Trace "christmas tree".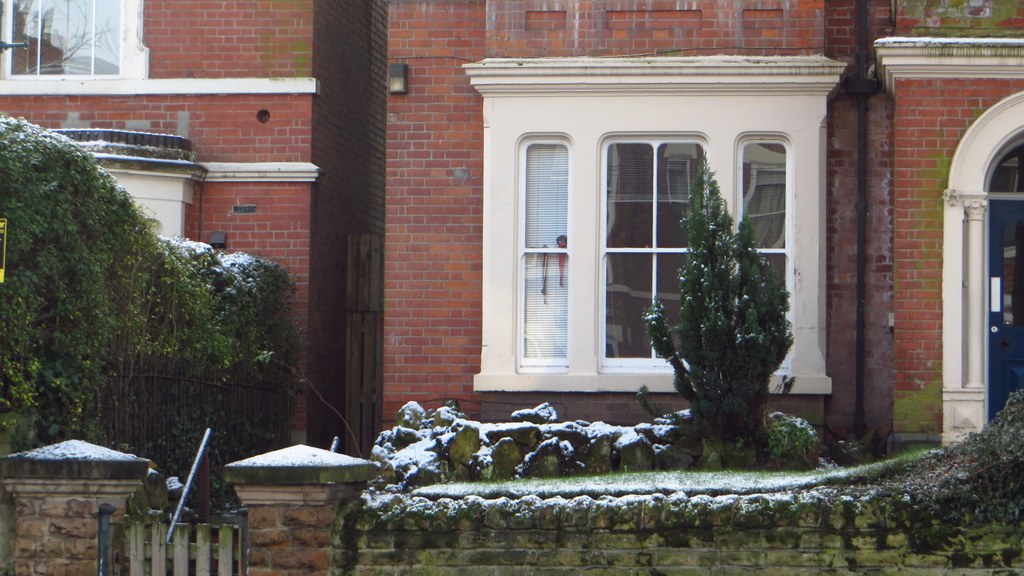
Traced to detection(638, 166, 792, 459).
